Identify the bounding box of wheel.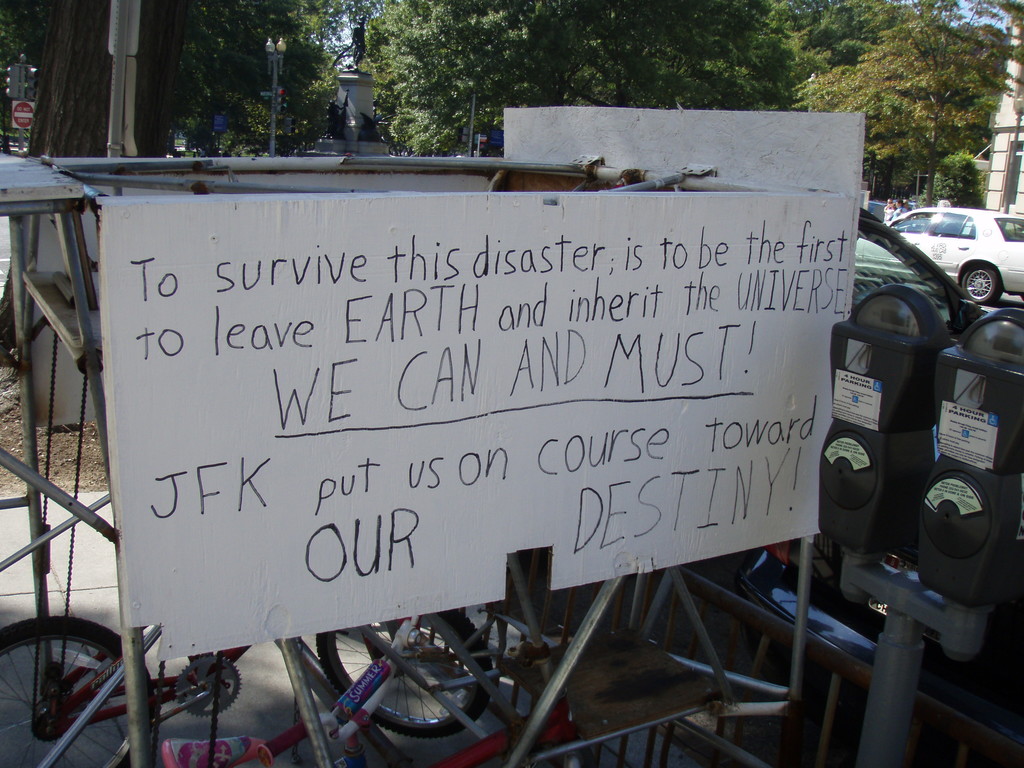
(961,263,1003,303).
